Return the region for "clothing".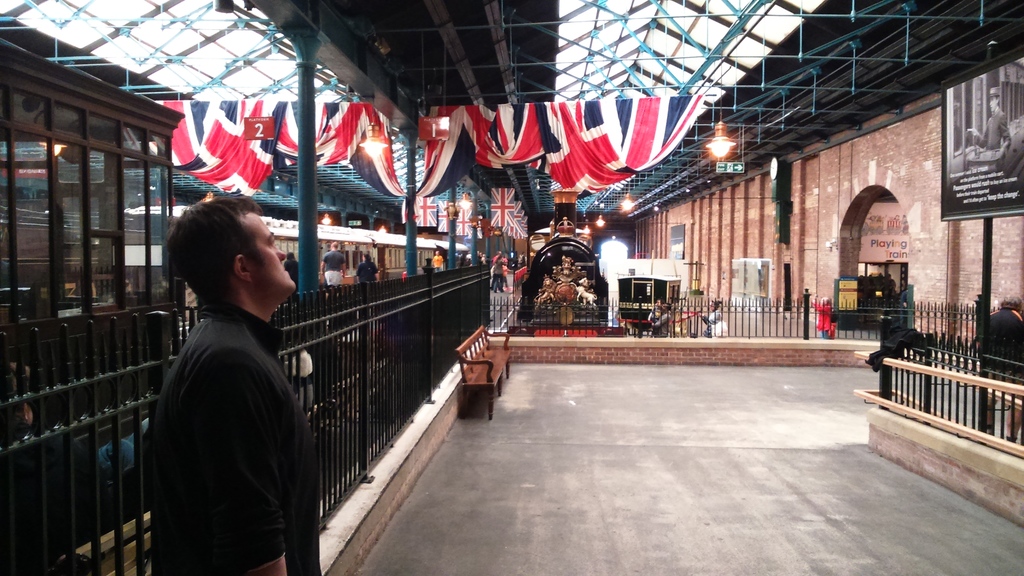
box(502, 260, 512, 288).
